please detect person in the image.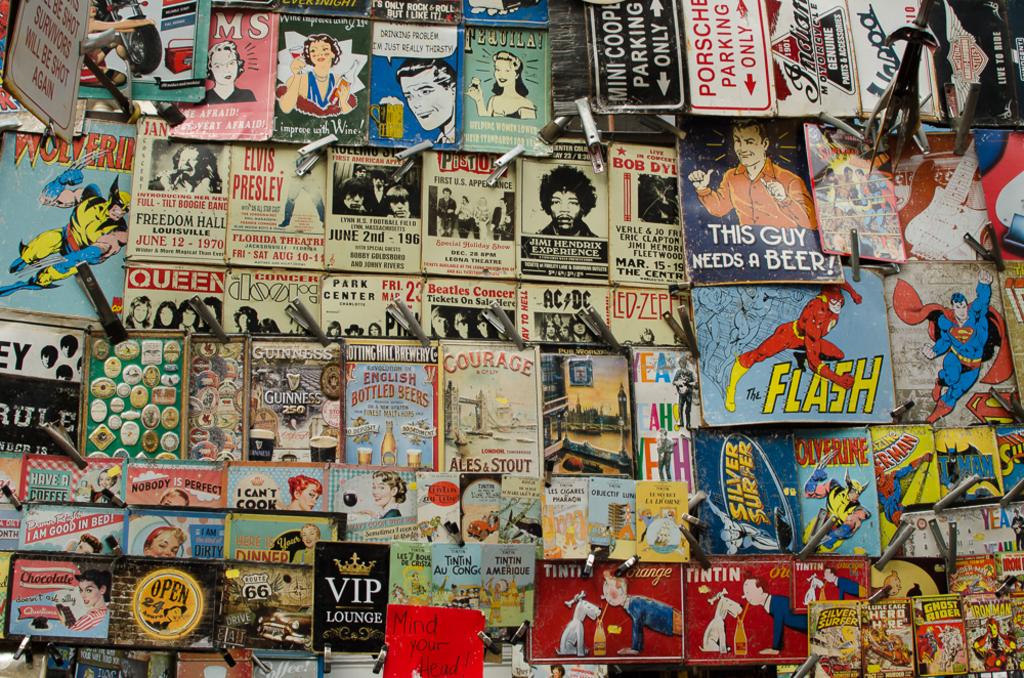
select_region(197, 42, 253, 103).
